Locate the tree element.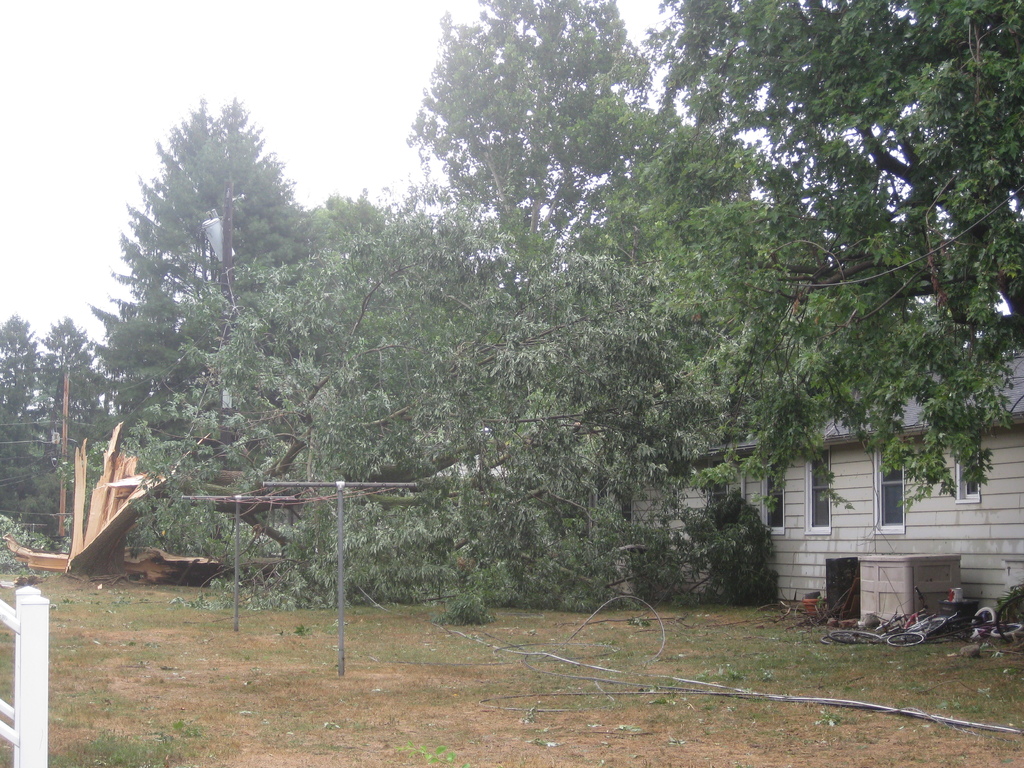
Element bbox: BBox(0, 305, 40, 524).
